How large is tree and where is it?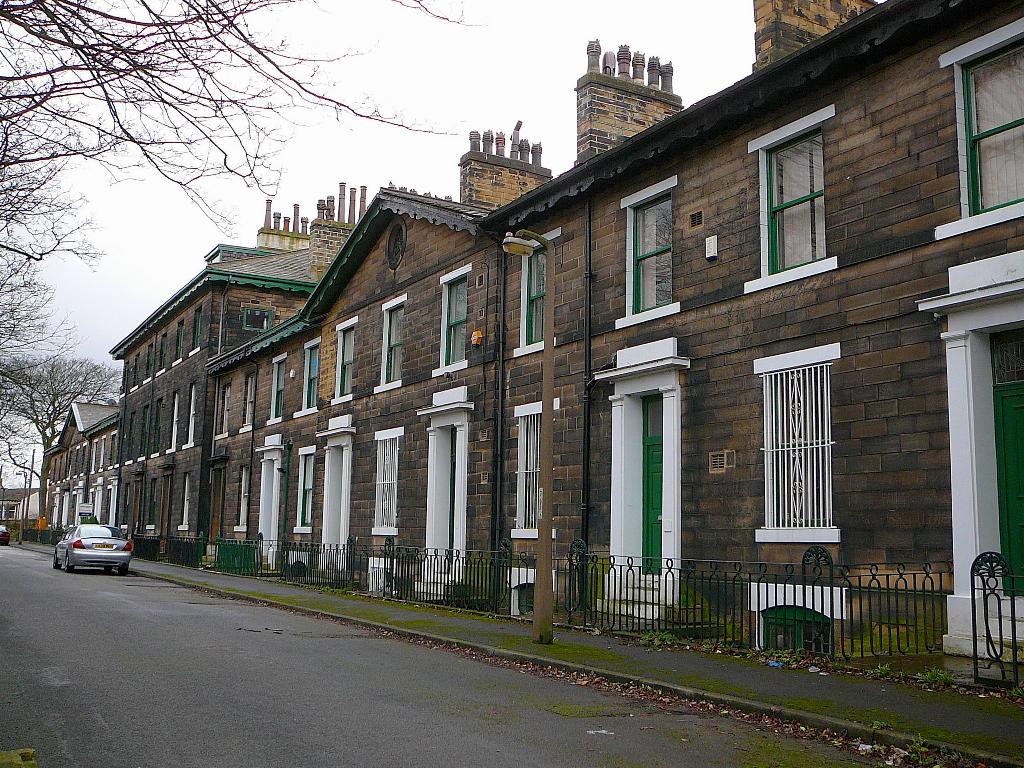
Bounding box: pyautogui.locateOnScreen(0, 353, 125, 534).
